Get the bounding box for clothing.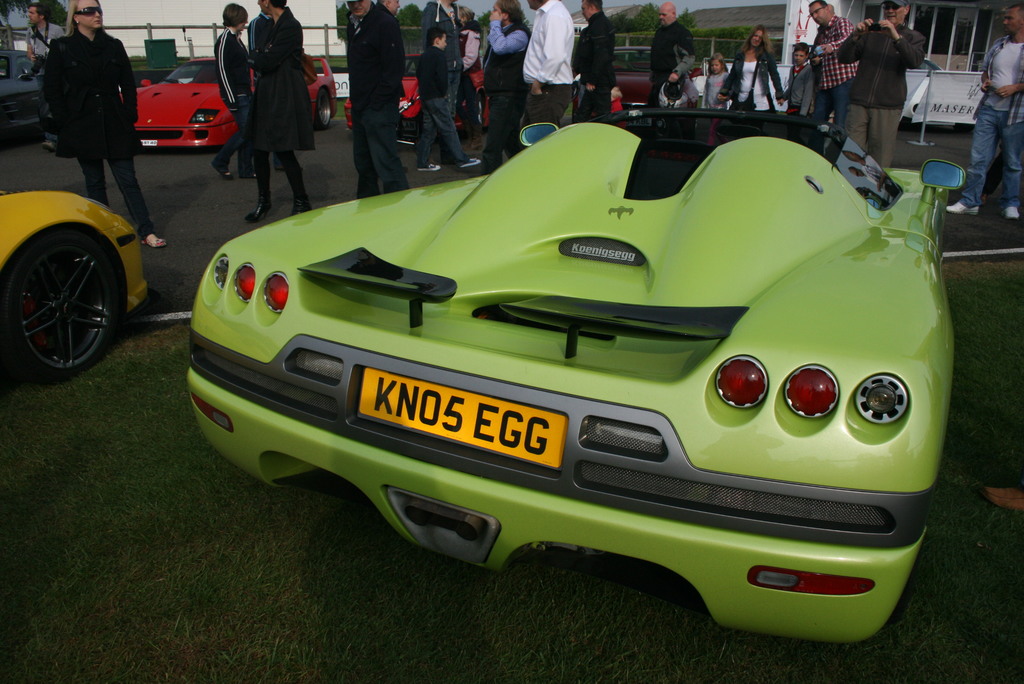
{"left": 694, "top": 72, "right": 733, "bottom": 116}.
